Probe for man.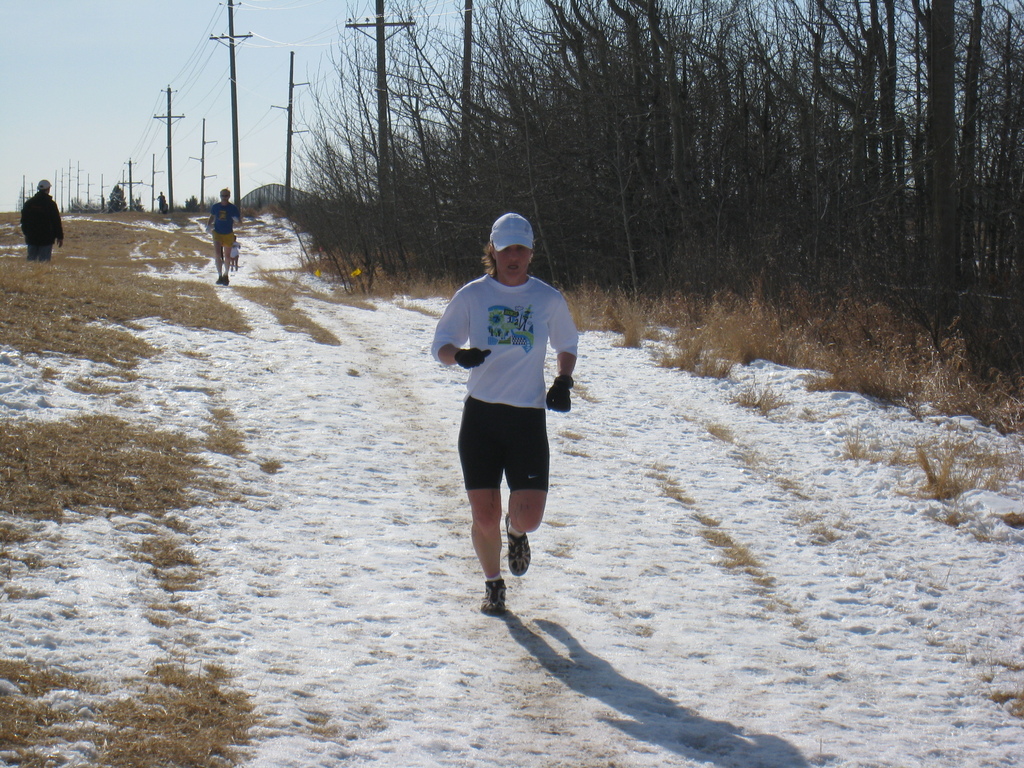
Probe result: crop(204, 187, 243, 286).
